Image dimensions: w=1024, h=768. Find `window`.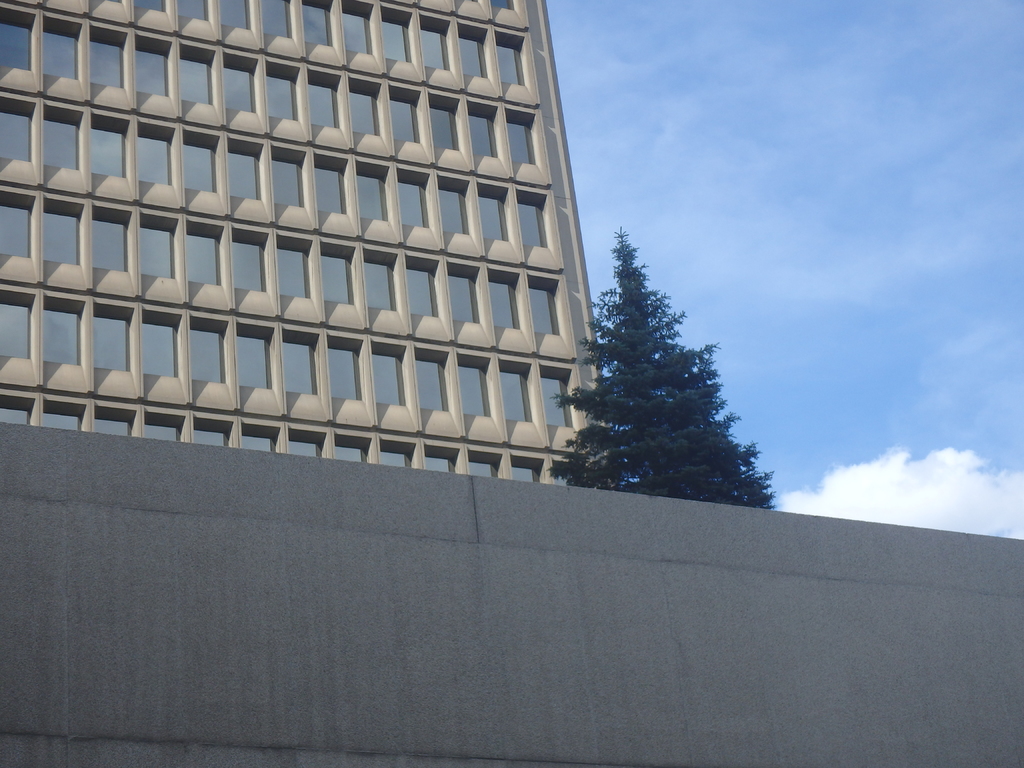
x1=329, y1=340, x2=367, y2=402.
